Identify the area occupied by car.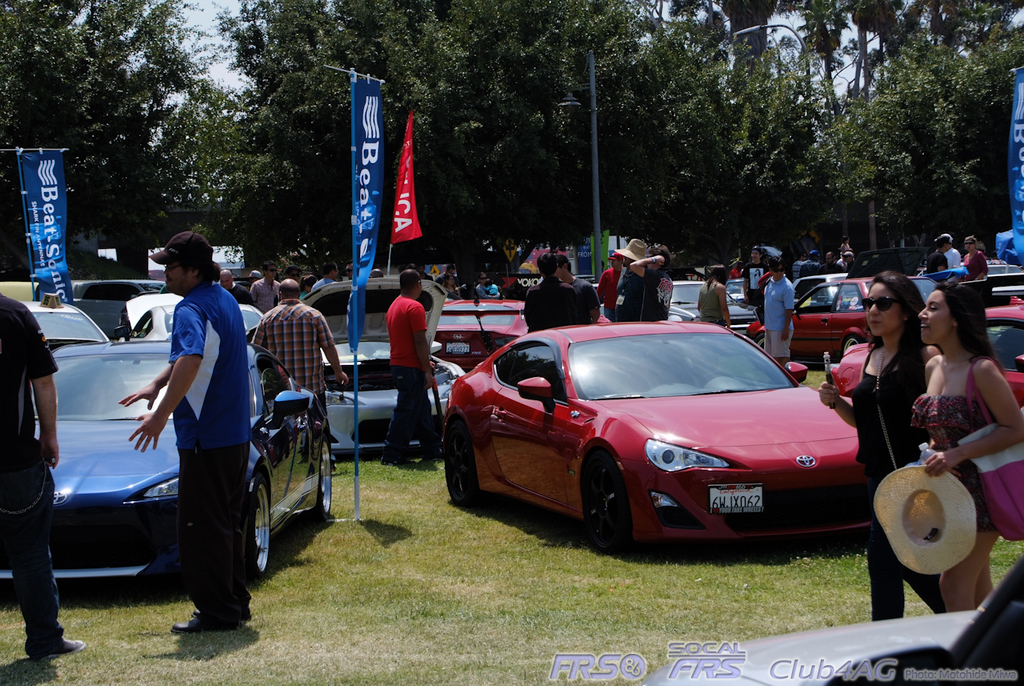
Area: 11, 295, 118, 344.
